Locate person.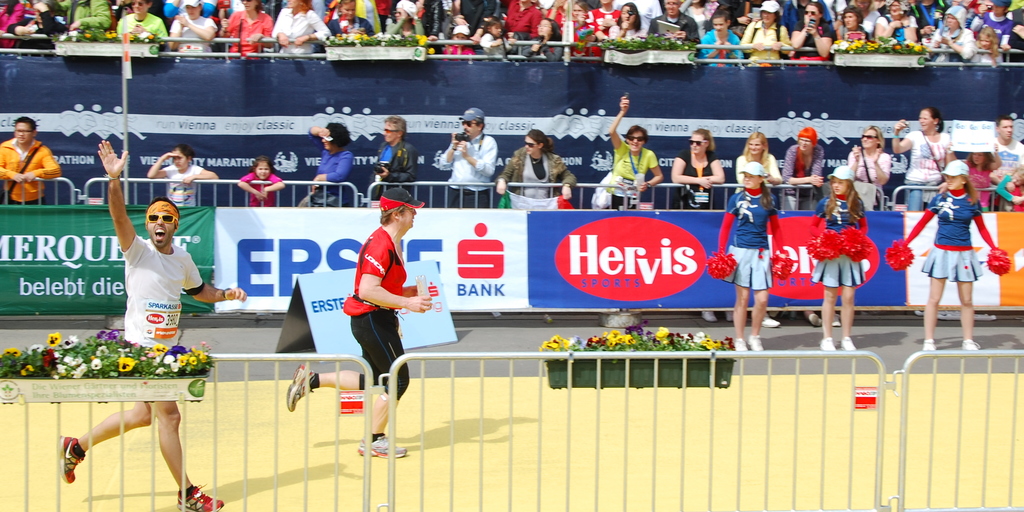
Bounding box: <region>0, 114, 61, 199</region>.
